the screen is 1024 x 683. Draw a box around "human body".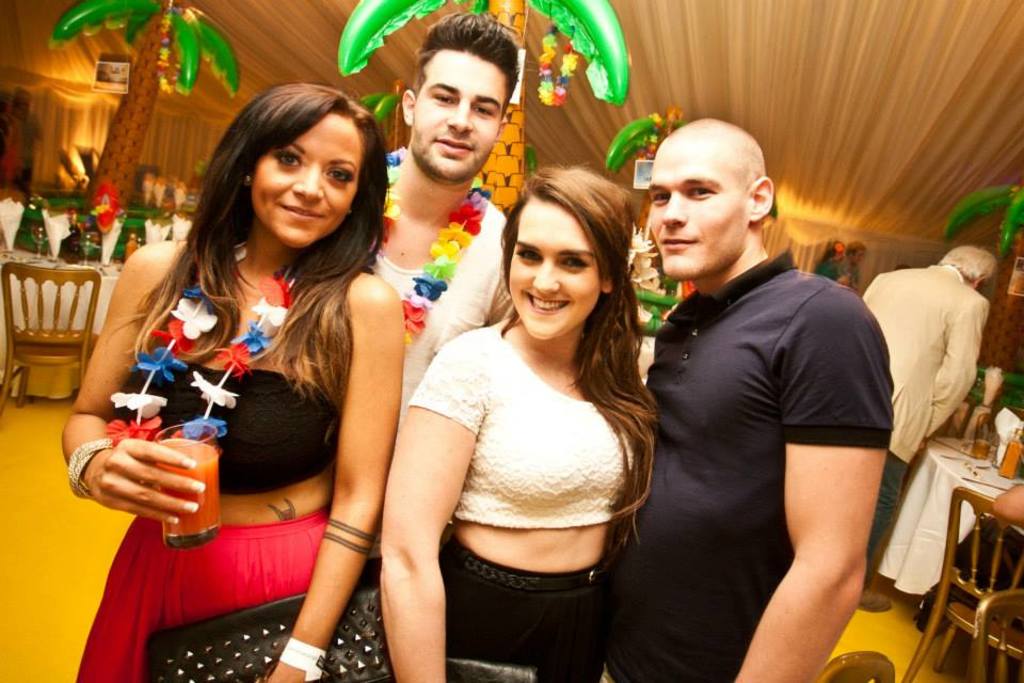
select_region(62, 235, 399, 682).
